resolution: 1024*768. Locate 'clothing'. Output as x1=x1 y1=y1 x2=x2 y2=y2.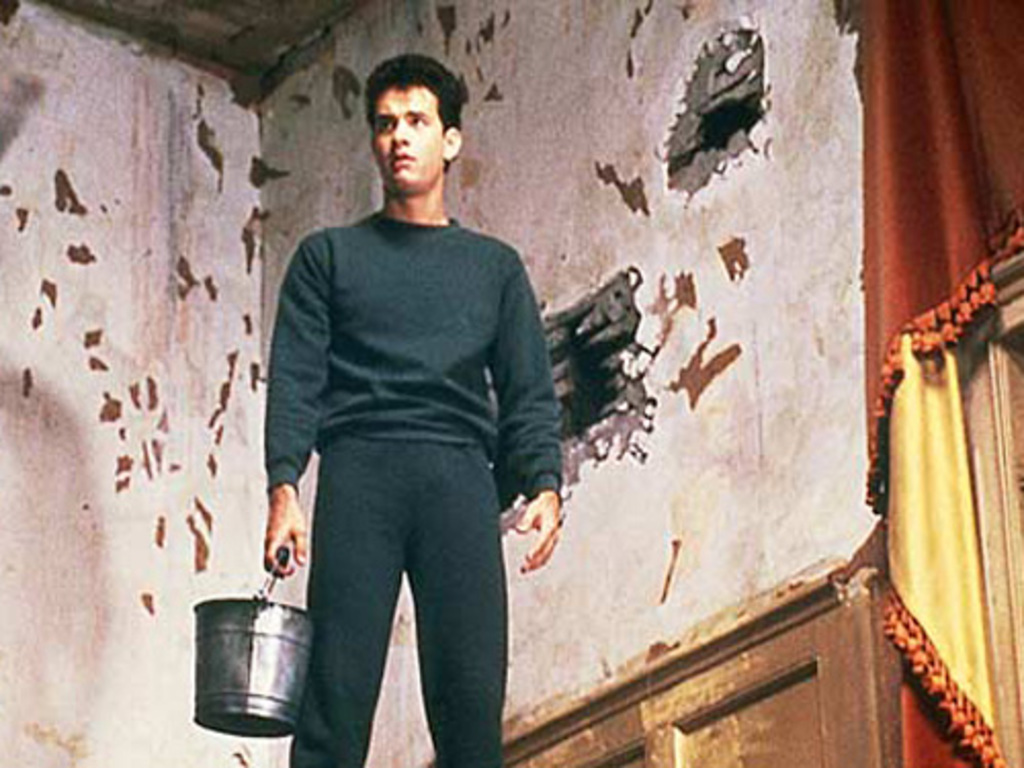
x1=246 y1=137 x2=571 y2=729.
